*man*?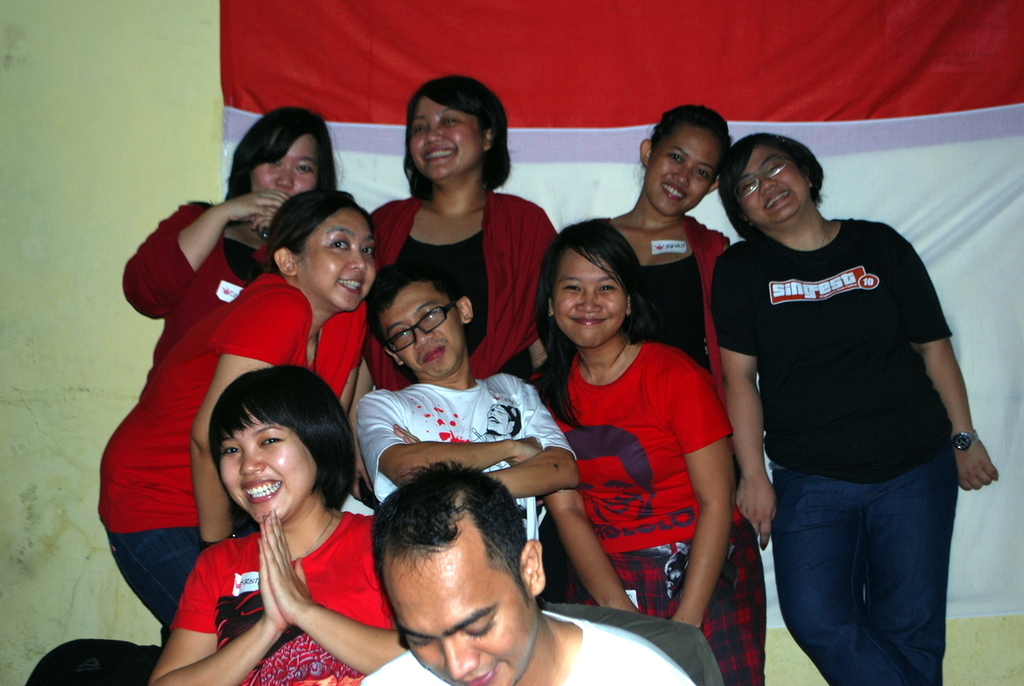
[352,259,722,685]
